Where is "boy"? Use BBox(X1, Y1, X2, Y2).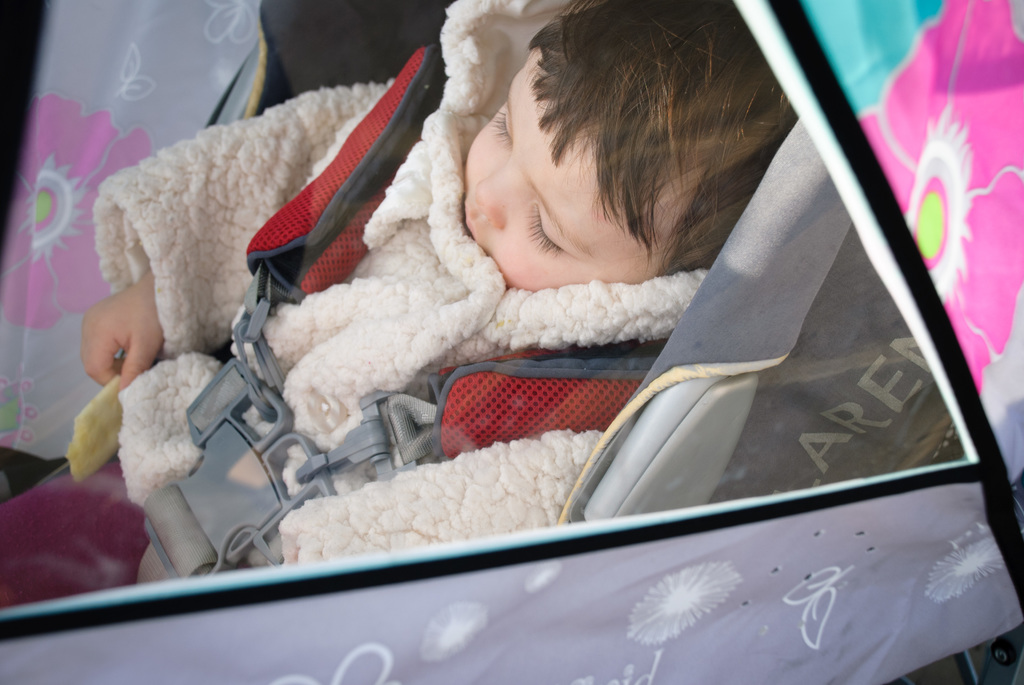
BBox(0, 0, 795, 608).
